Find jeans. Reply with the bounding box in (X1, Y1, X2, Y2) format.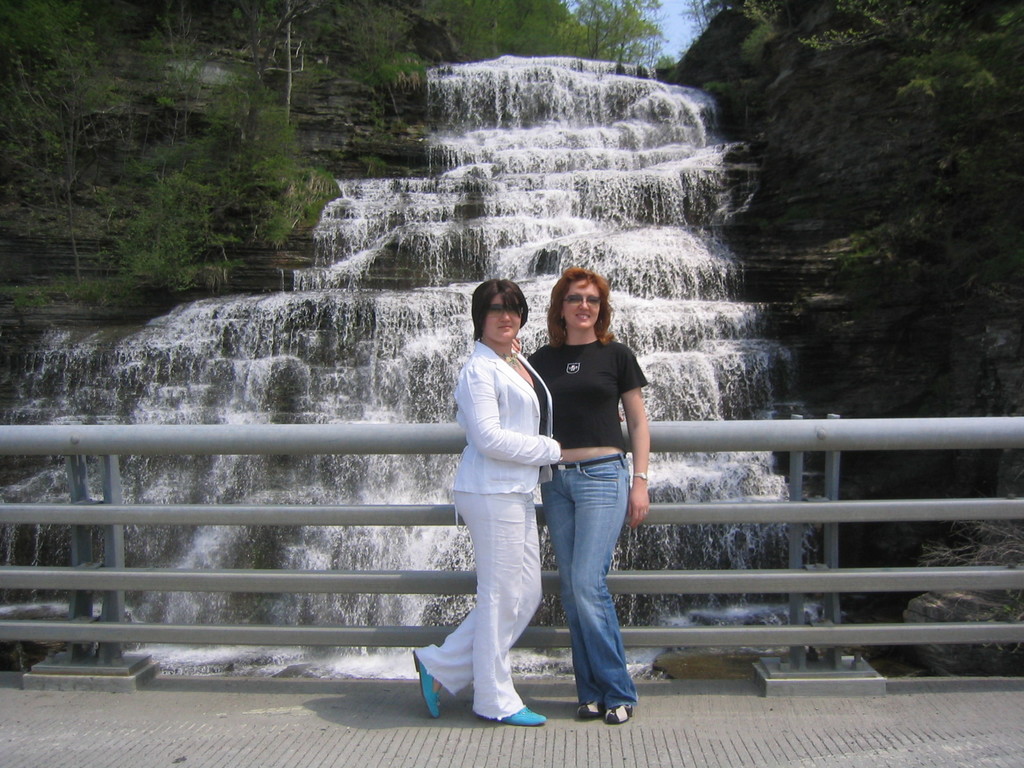
(527, 454, 641, 736).
